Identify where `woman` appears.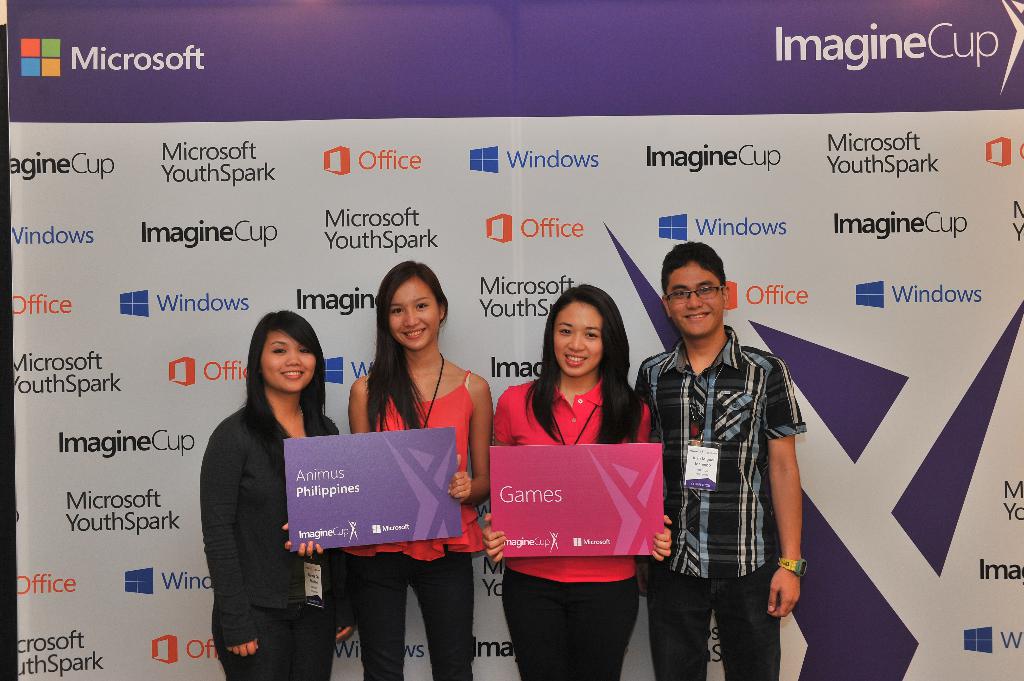
Appears at detection(486, 290, 676, 680).
